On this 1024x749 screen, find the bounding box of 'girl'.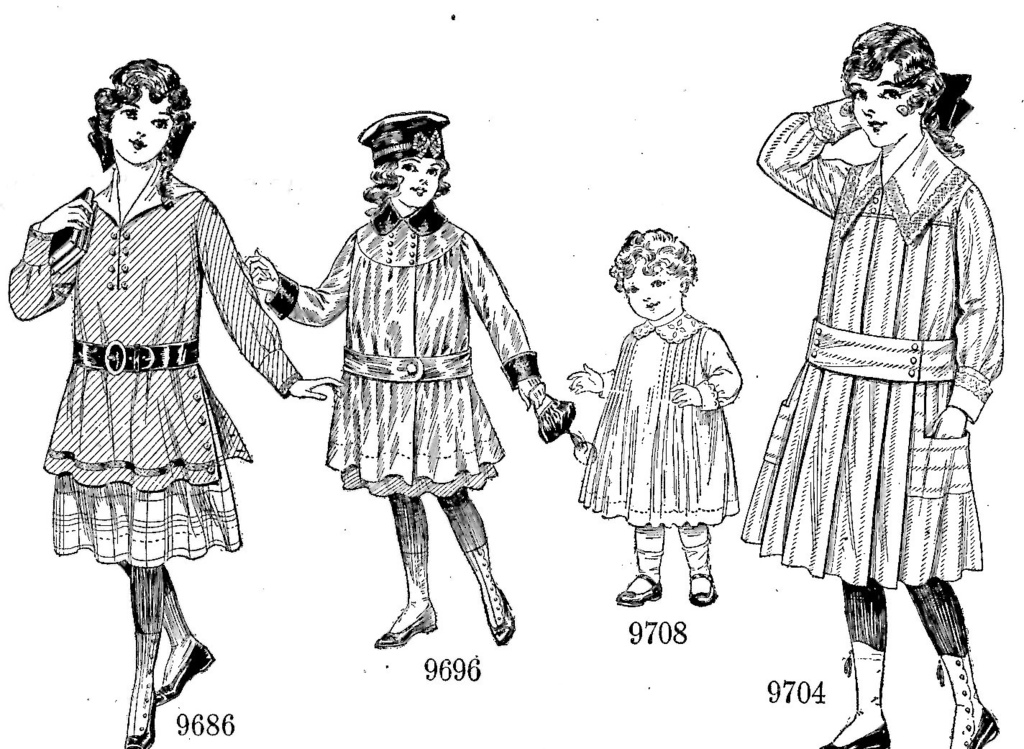
Bounding box: locate(1, 56, 355, 748).
